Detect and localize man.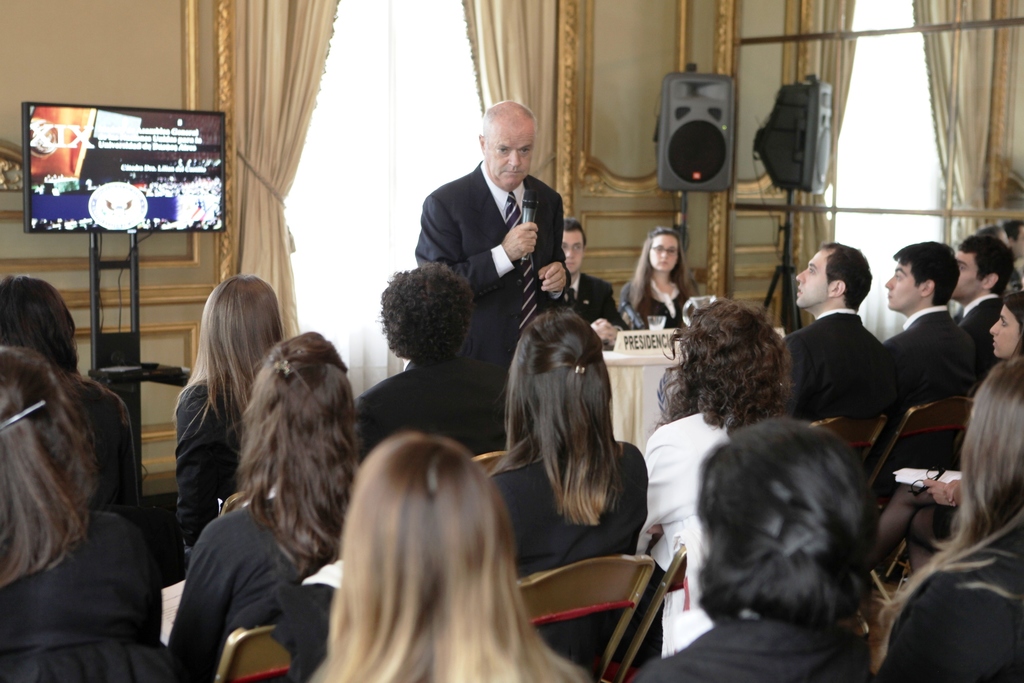
Localized at 424,99,565,388.
